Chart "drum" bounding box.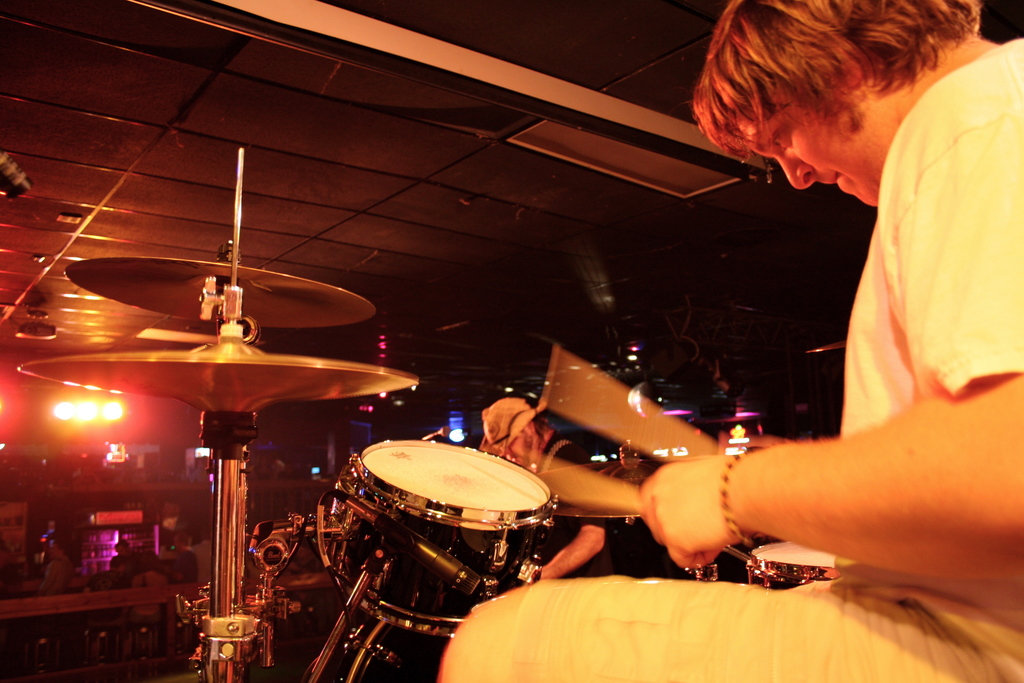
Charted: [x1=748, y1=539, x2=838, y2=588].
